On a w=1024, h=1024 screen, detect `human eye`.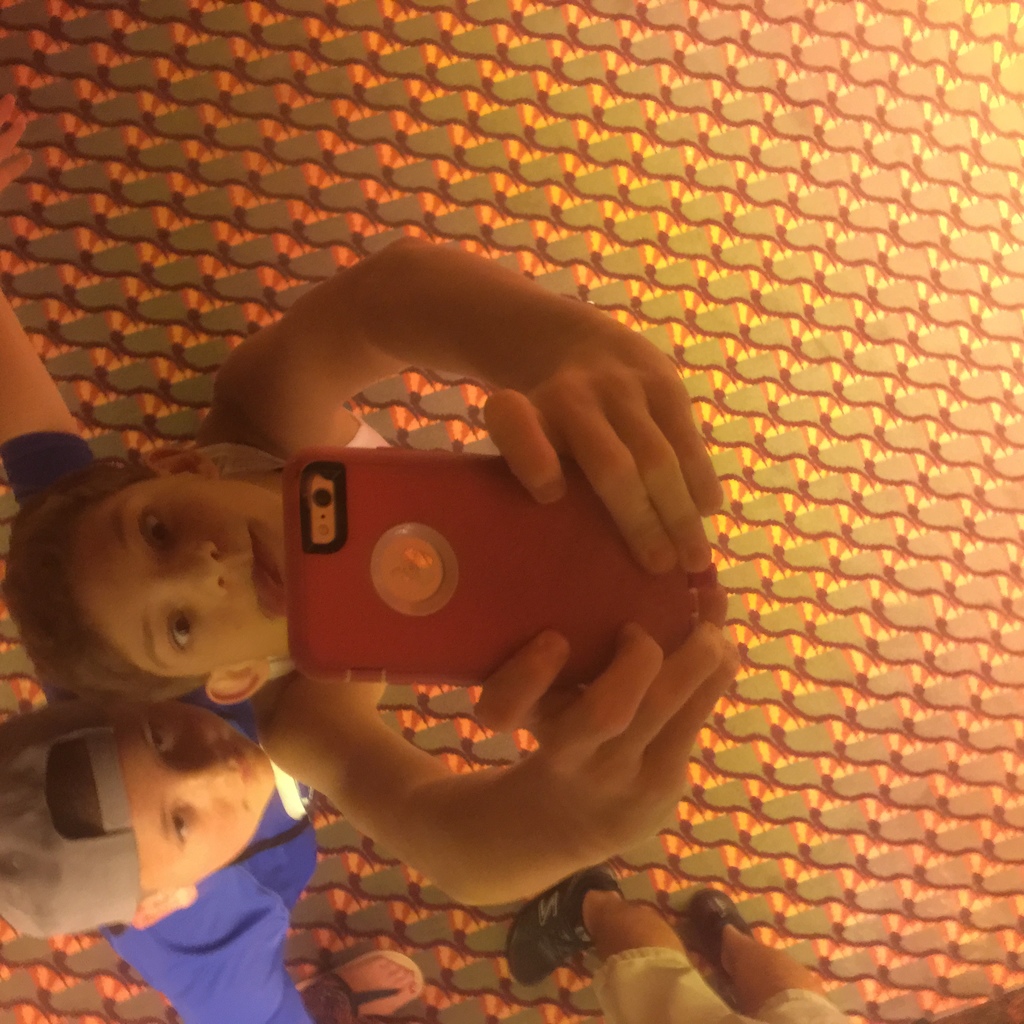
region(144, 714, 170, 762).
